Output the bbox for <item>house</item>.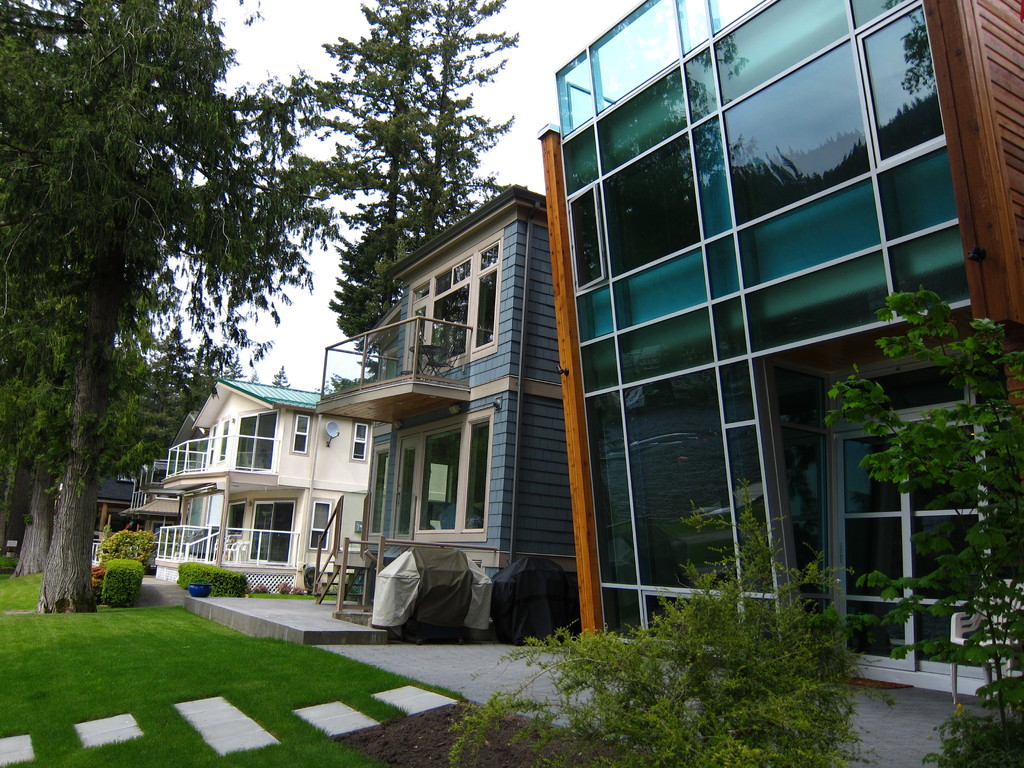
<box>535,0,1023,663</box>.
